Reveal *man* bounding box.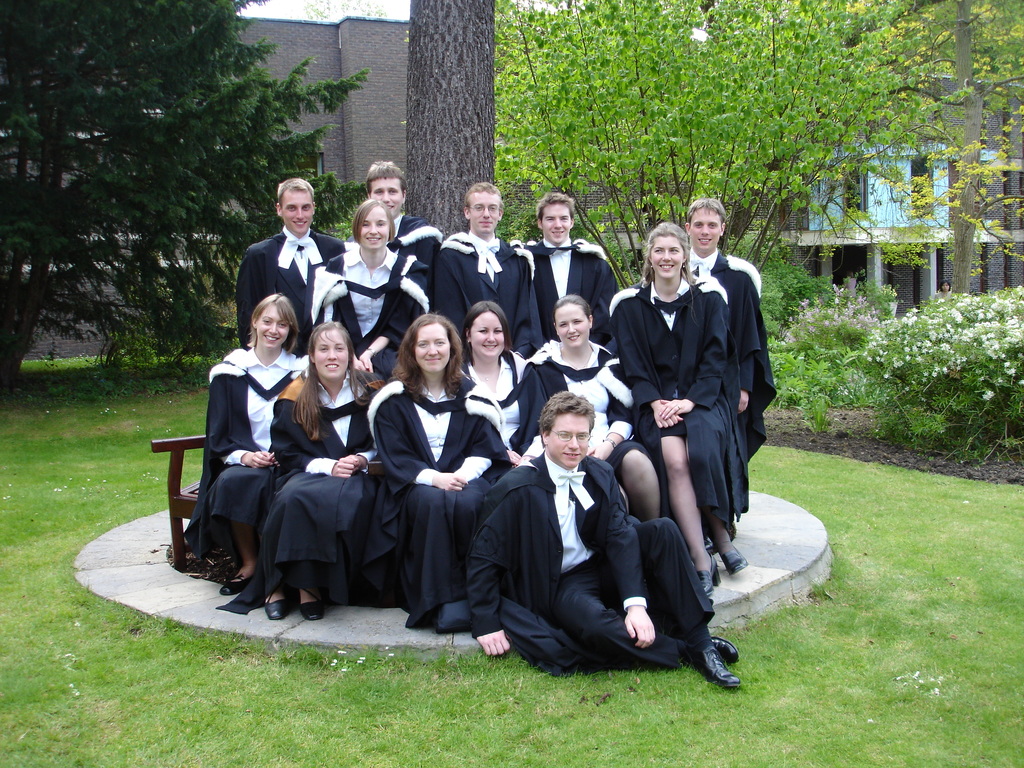
Revealed: select_region(435, 181, 544, 360).
